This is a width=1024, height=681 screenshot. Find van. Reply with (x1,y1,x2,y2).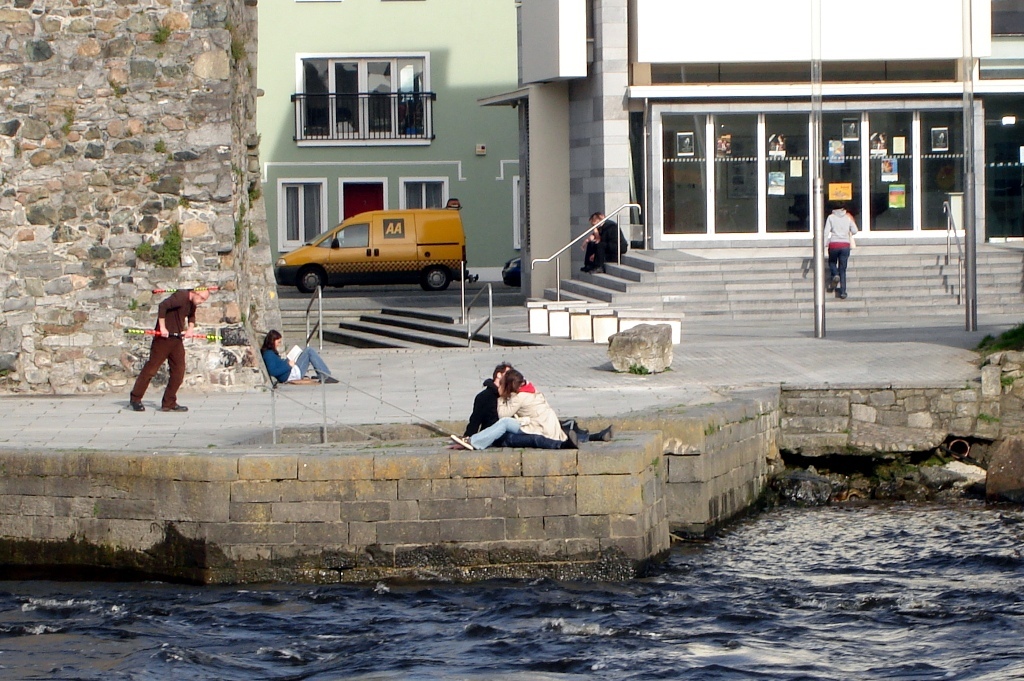
(274,206,469,293).
